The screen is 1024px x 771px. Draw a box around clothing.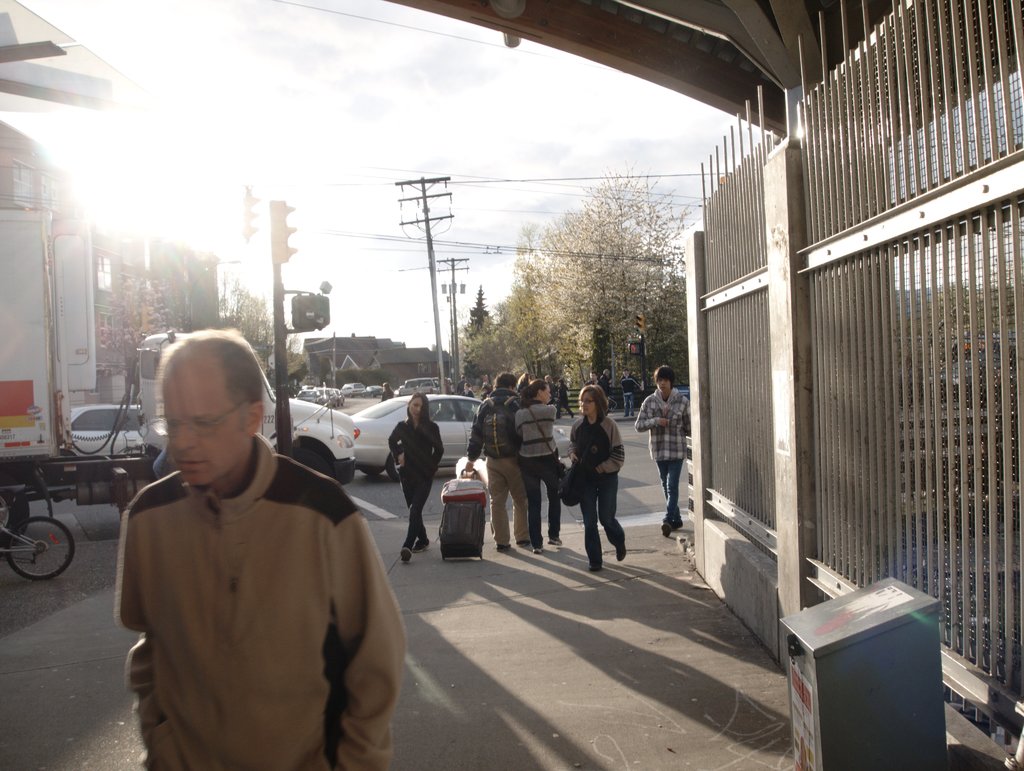
region(547, 383, 556, 402).
